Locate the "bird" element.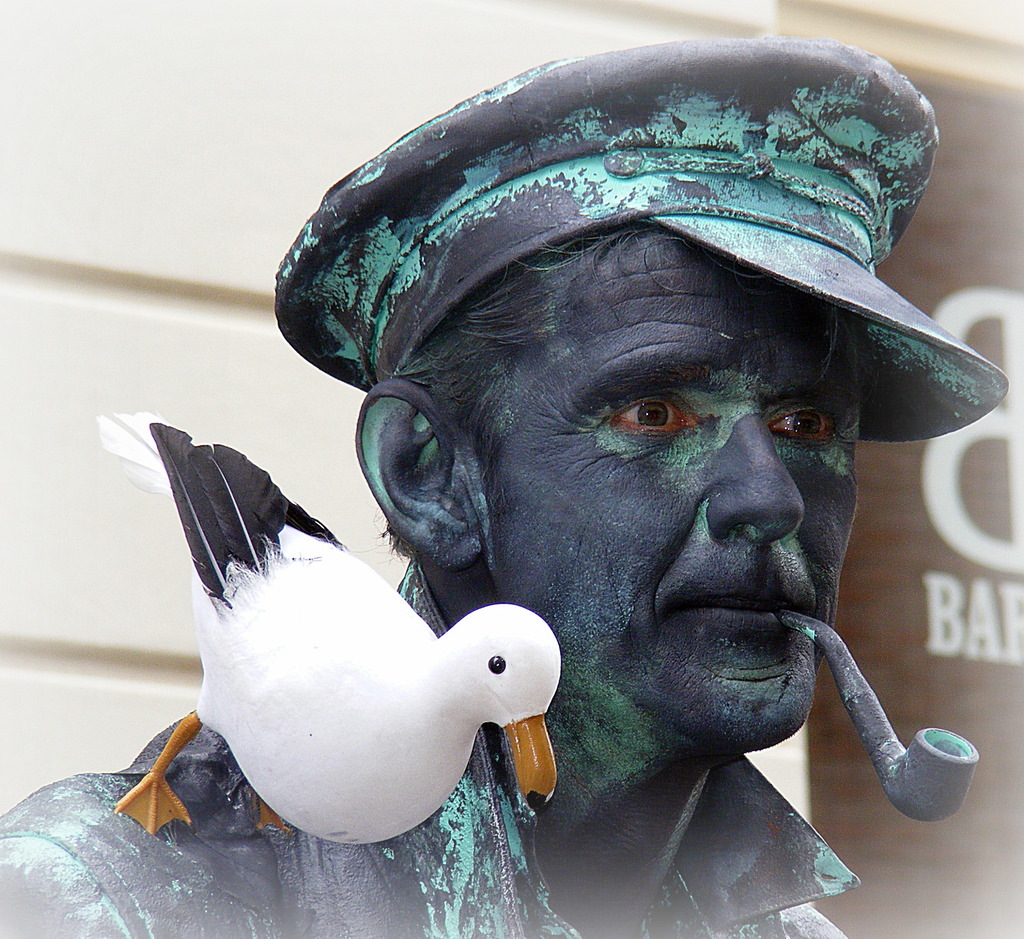
Element bbox: left=124, top=450, right=571, bottom=851.
